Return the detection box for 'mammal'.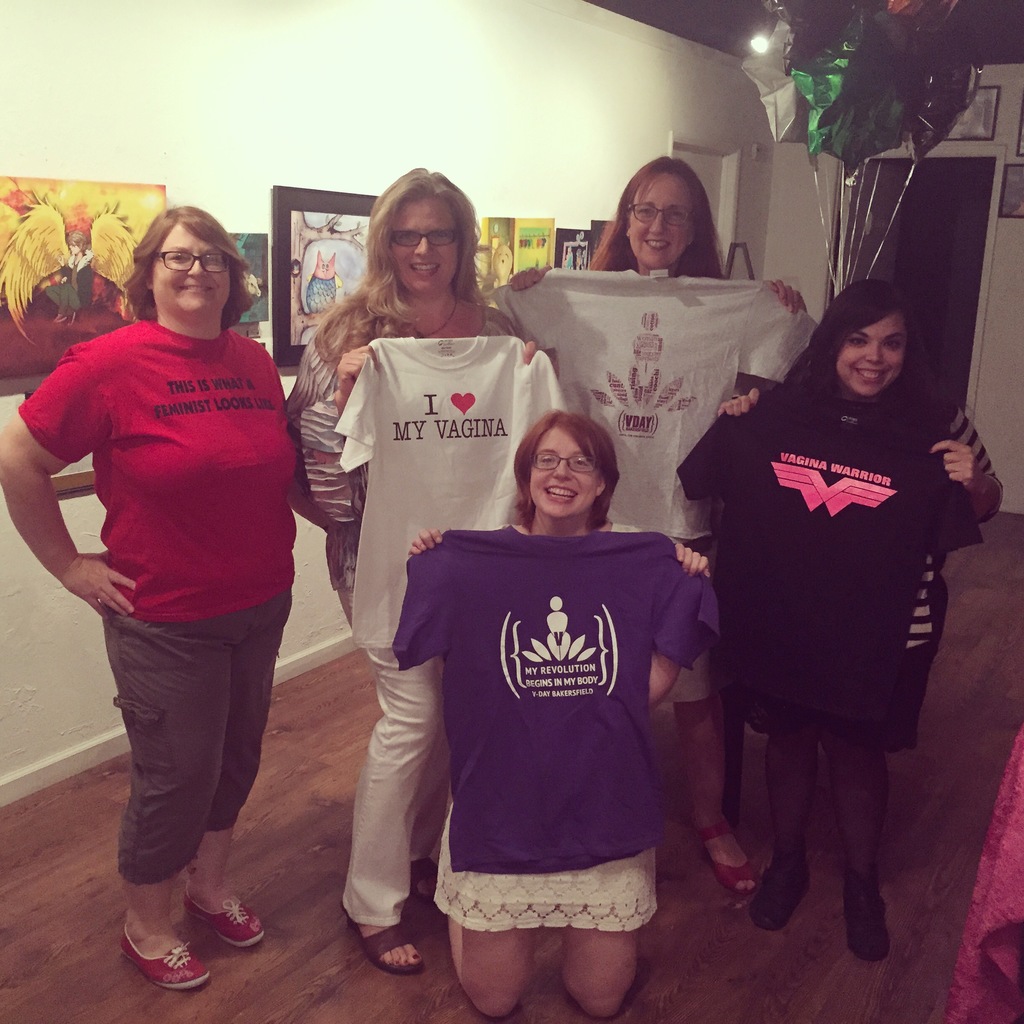
[1,202,337,991].
